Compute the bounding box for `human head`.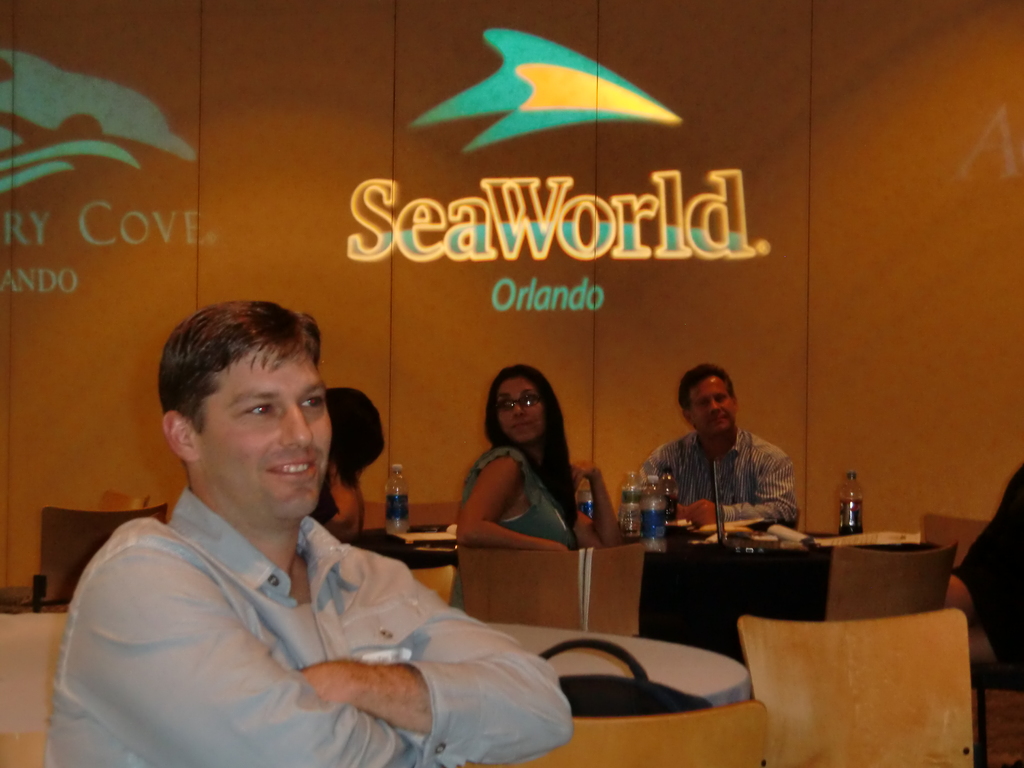
674:367:740:434.
